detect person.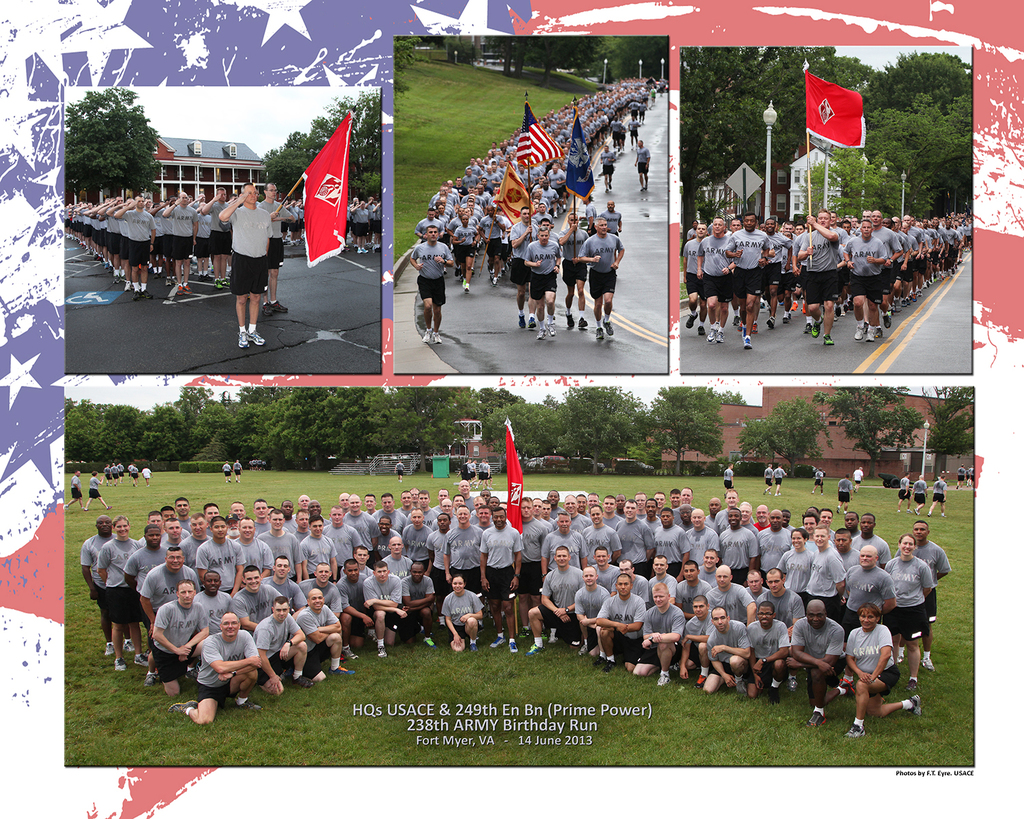
Detected at BBox(143, 543, 197, 682).
